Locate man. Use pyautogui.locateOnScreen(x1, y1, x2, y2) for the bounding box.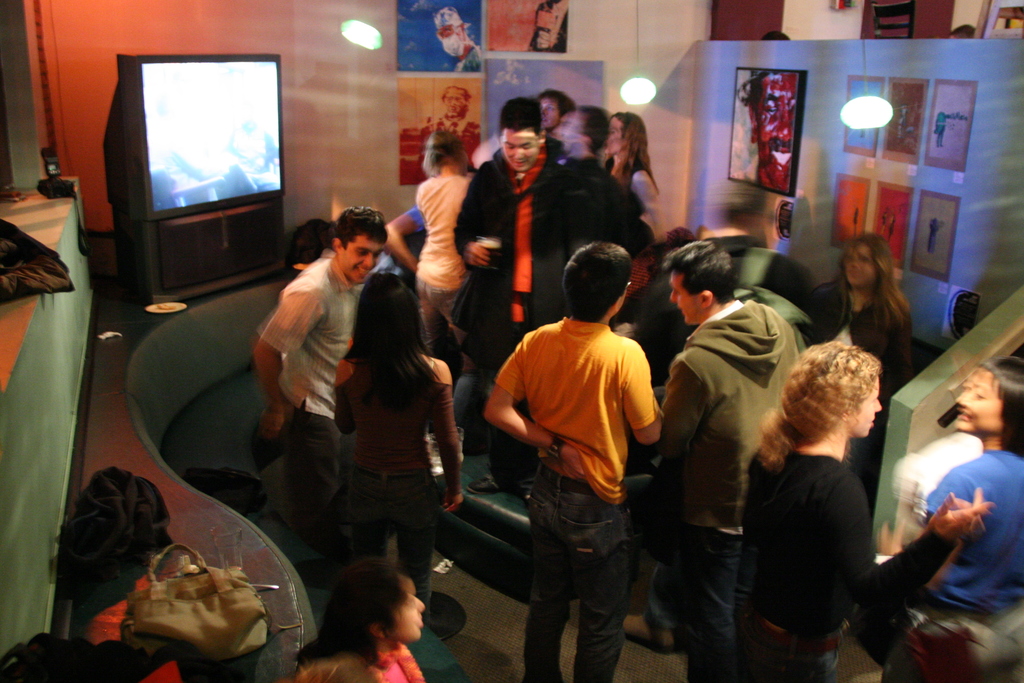
pyautogui.locateOnScreen(257, 203, 414, 562).
